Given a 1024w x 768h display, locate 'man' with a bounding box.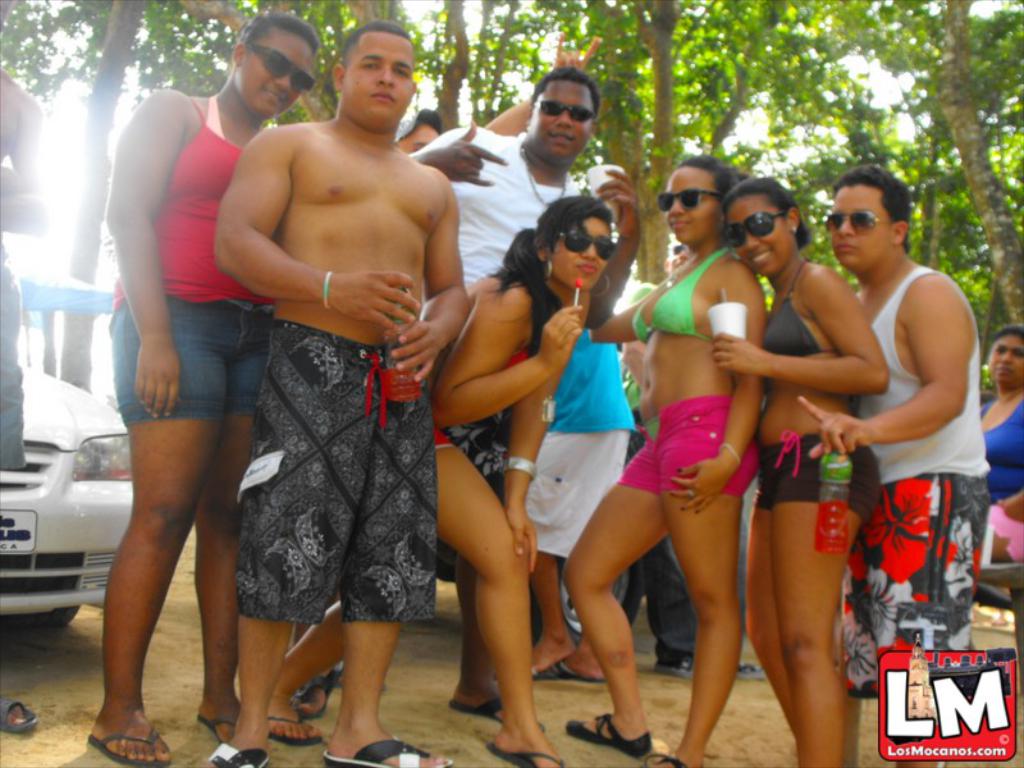
Located: [x1=788, y1=159, x2=991, y2=708].
